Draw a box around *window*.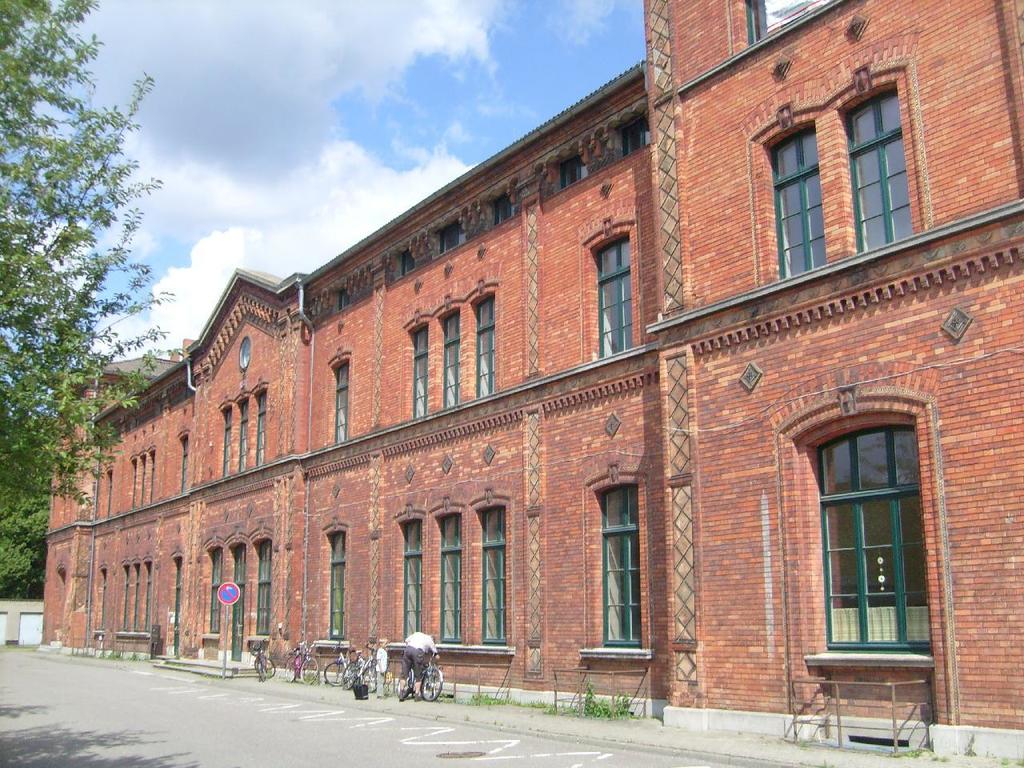
x1=414, y1=328, x2=426, y2=418.
